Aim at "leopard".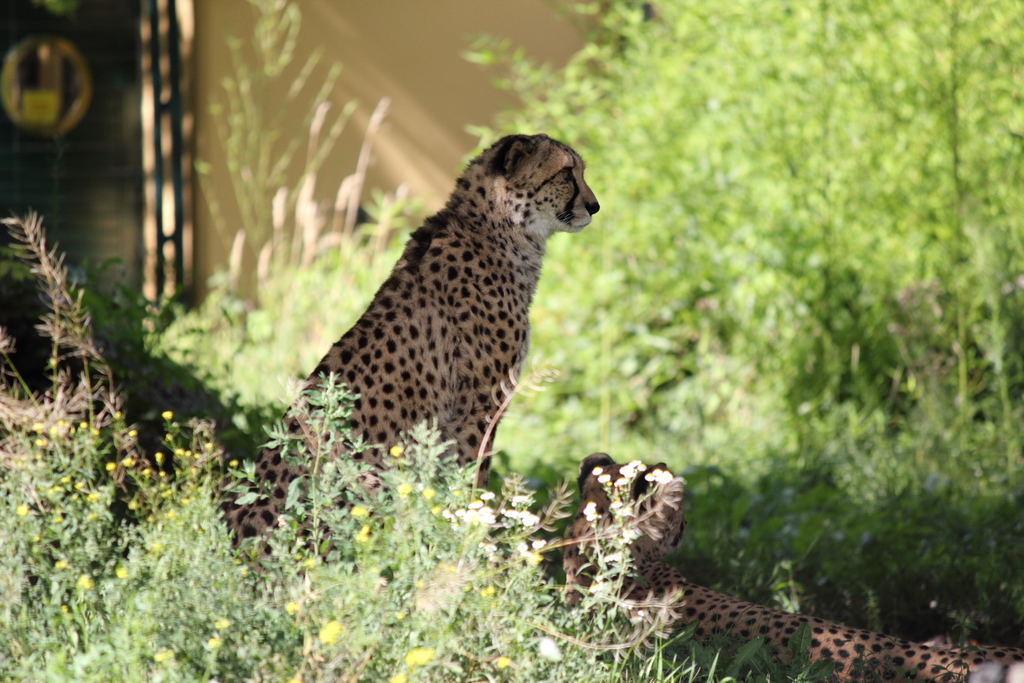
Aimed at bbox=(561, 452, 1021, 682).
